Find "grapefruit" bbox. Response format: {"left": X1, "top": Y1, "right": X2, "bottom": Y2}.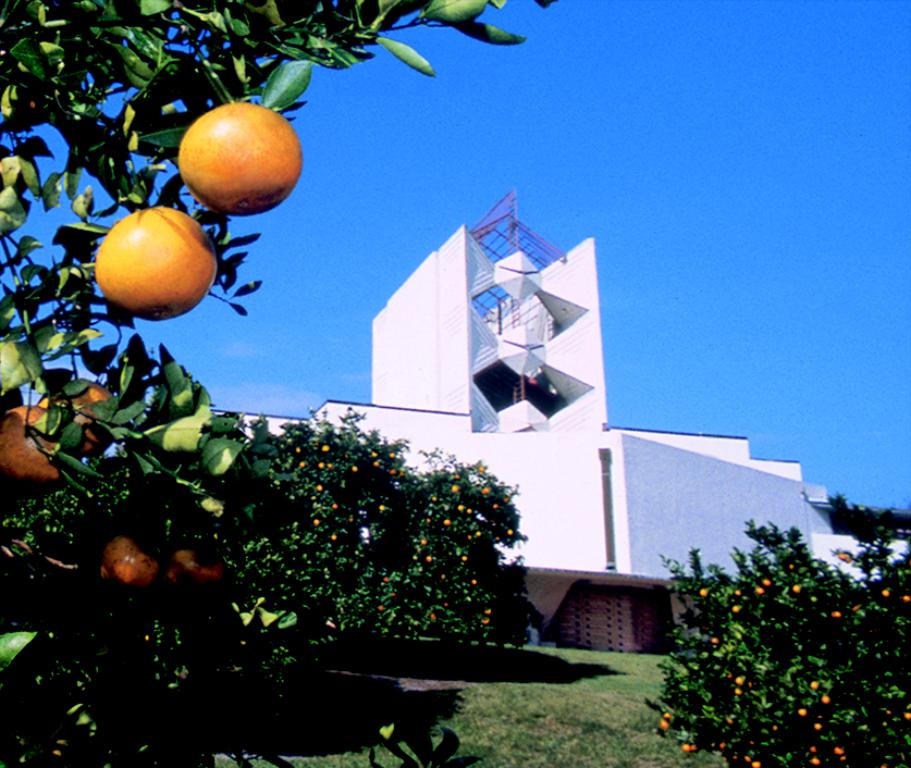
{"left": 94, "top": 209, "right": 223, "bottom": 325}.
